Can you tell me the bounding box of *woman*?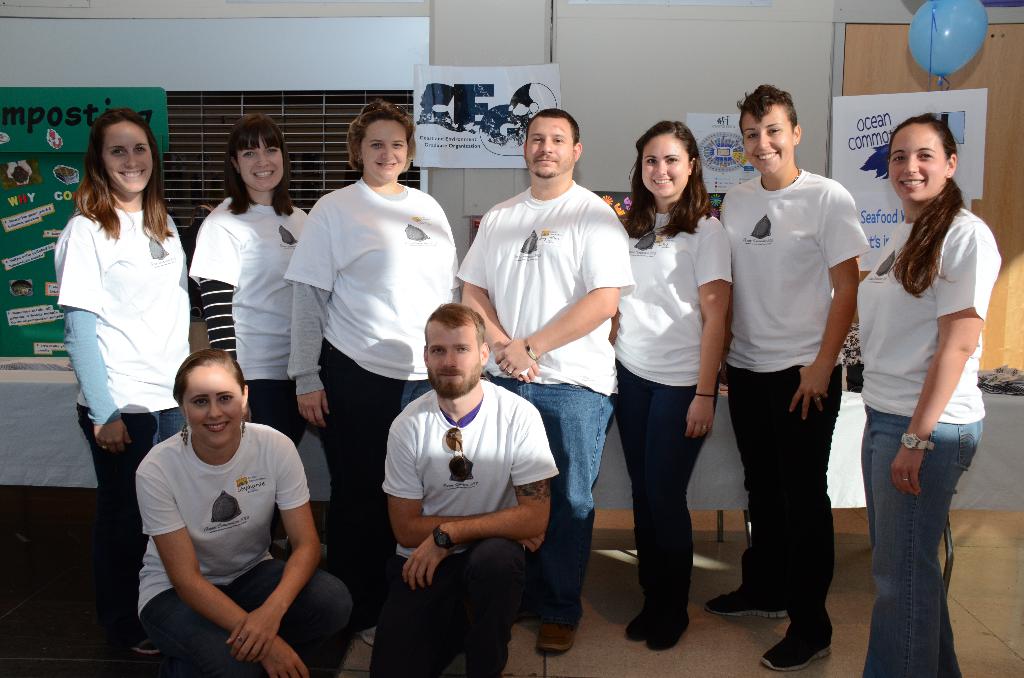
box=[51, 108, 194, 658].
